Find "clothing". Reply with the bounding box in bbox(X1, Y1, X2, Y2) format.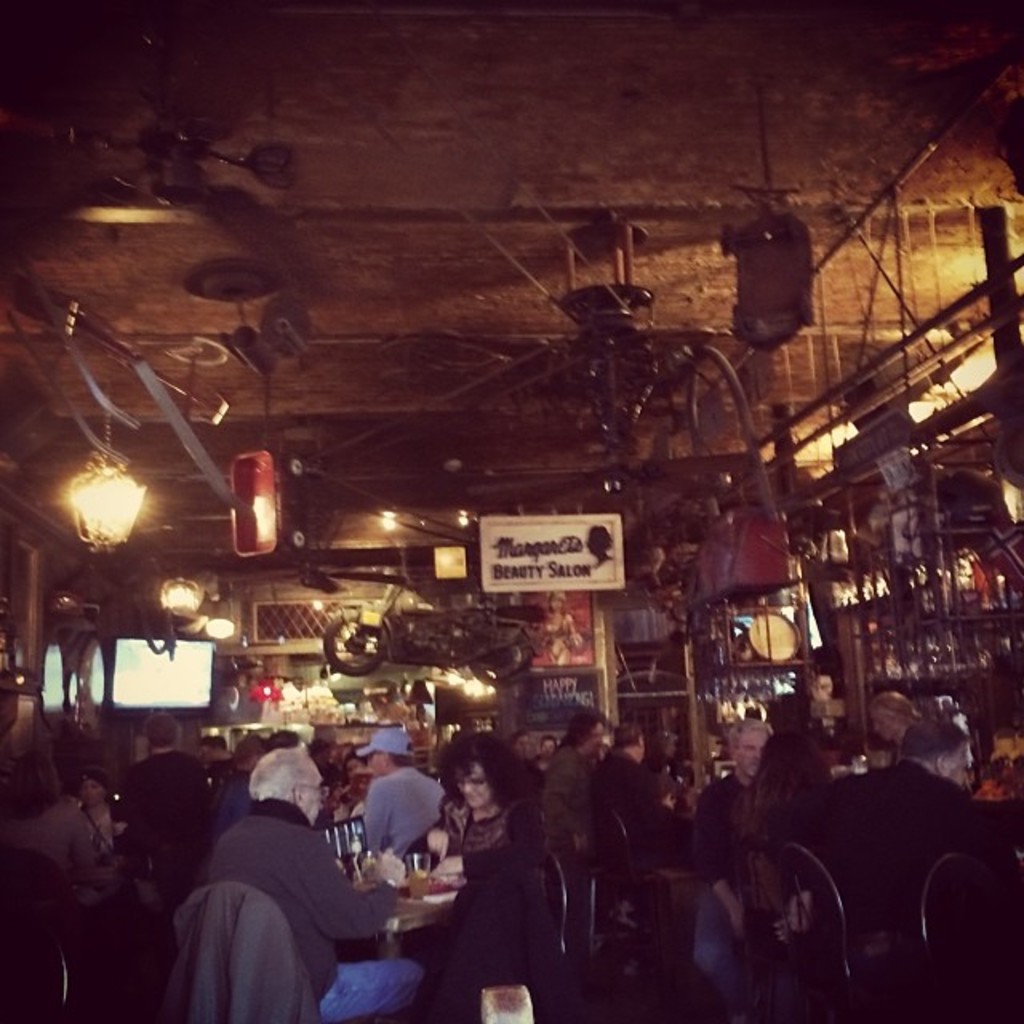
bbox(835, 739, 997, 933).
